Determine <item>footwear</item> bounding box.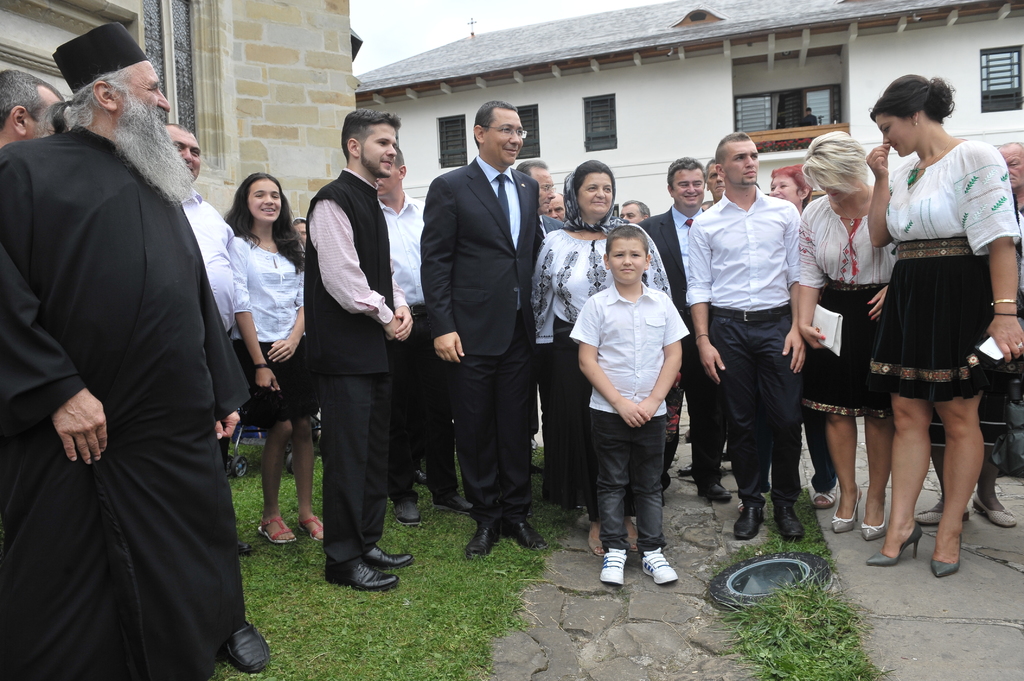
Determined: 726 497 766 545.
